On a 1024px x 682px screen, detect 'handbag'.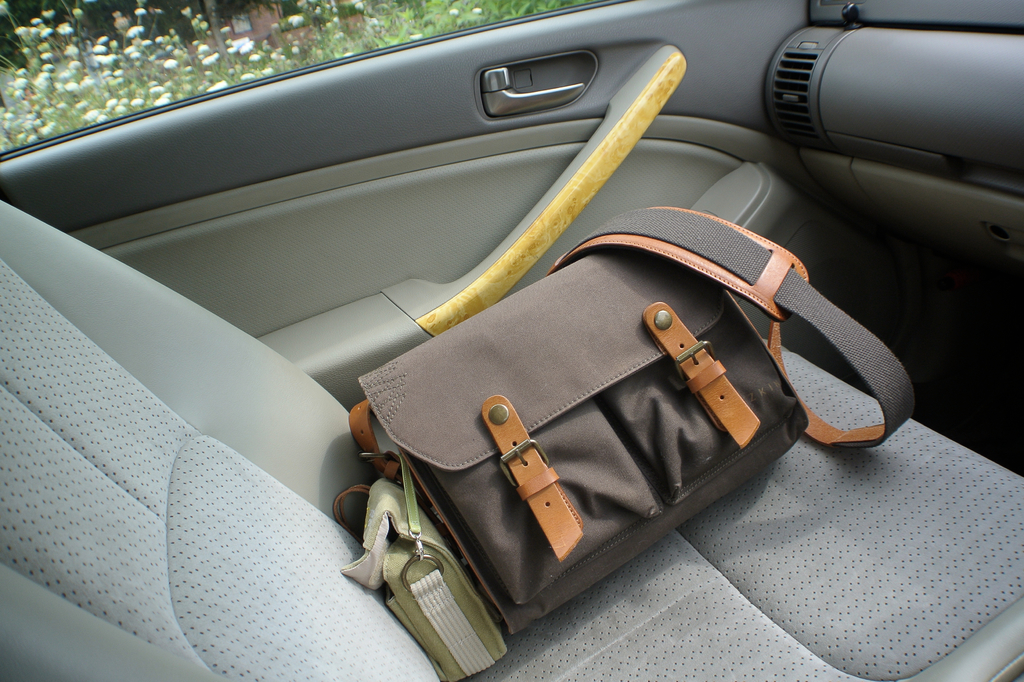
(left=328, top=209, right=916, bottom=635).
